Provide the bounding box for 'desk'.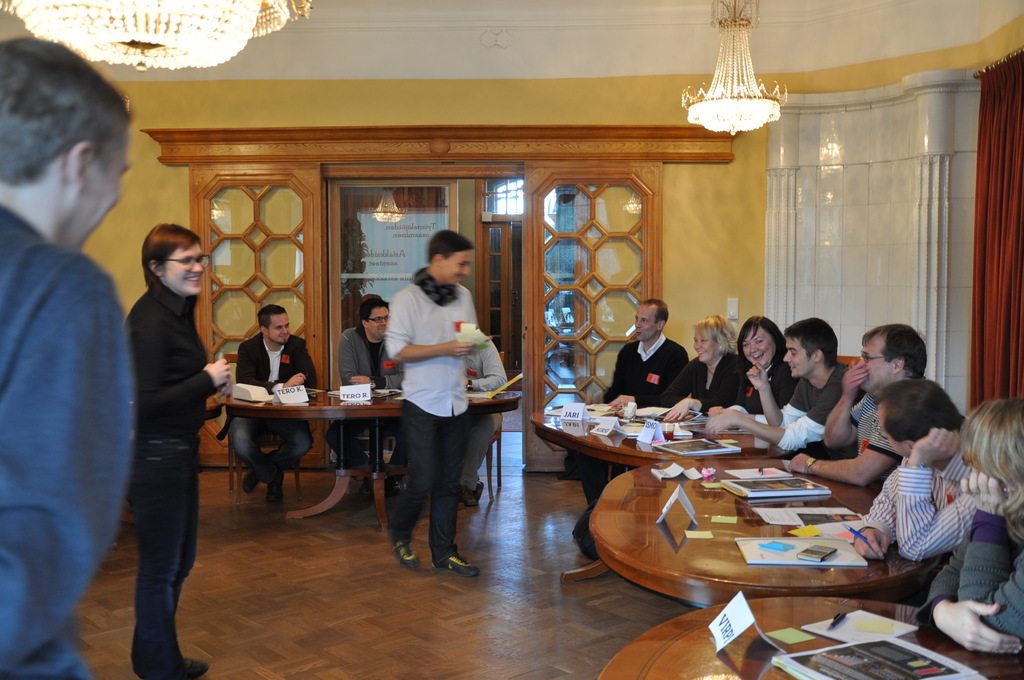
<box>589,460,941,610</box>.
